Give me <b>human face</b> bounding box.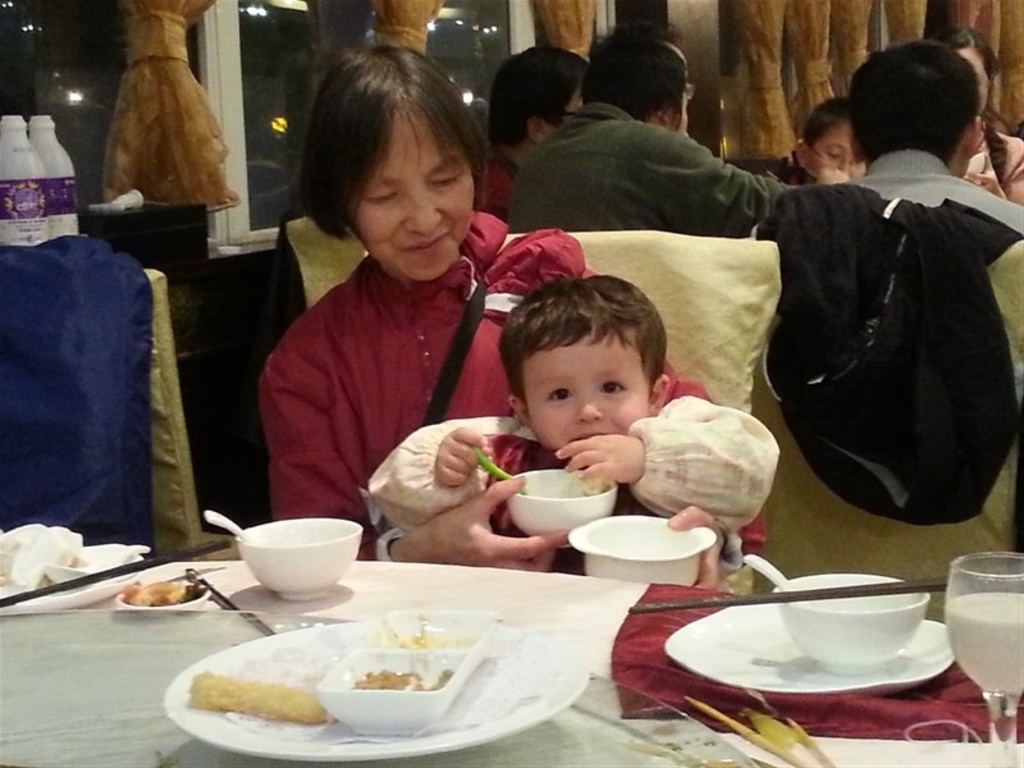
[x1=808, y1=127, x2=865, y2=179].
